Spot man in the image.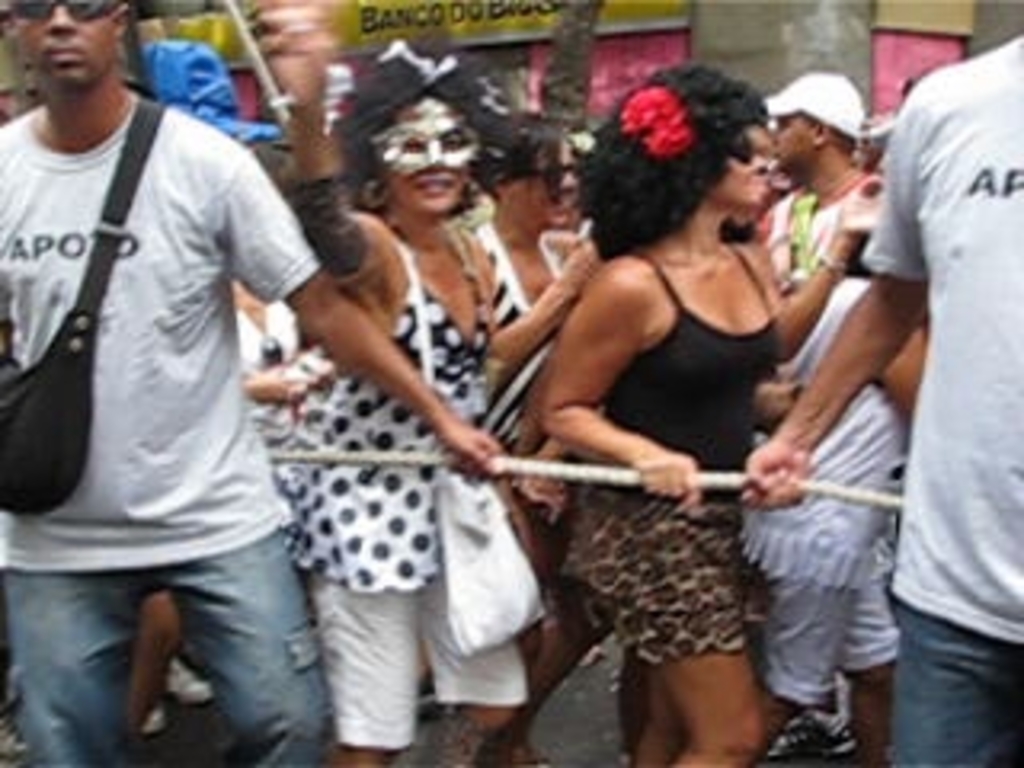
man found at <box>765,70,867,285</box>.
